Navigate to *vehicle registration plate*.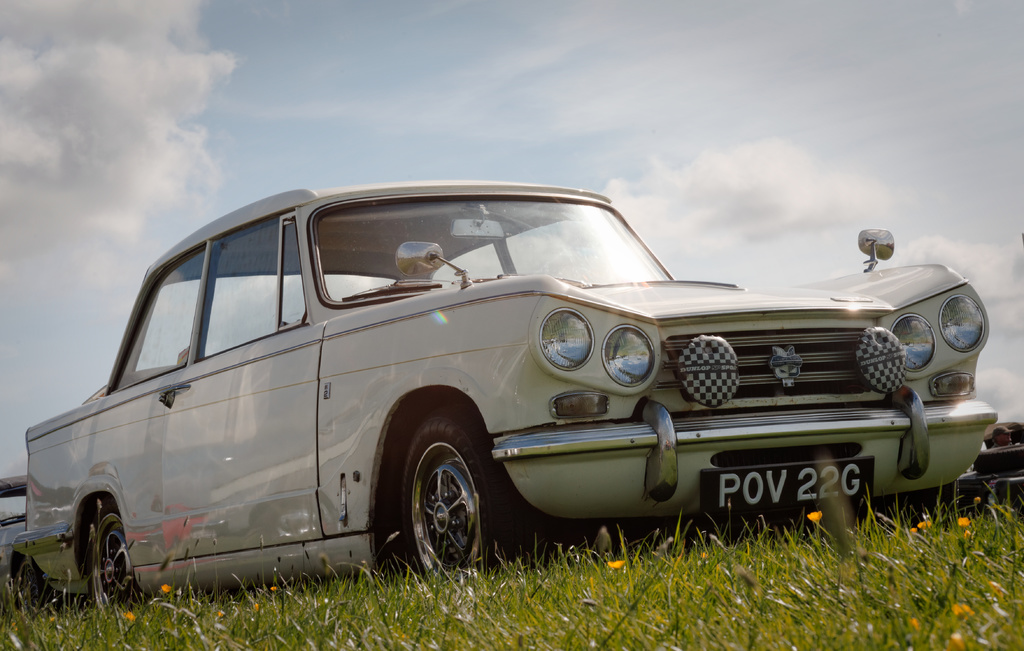
Navigation target: <box>696,450,874,520</box>.
